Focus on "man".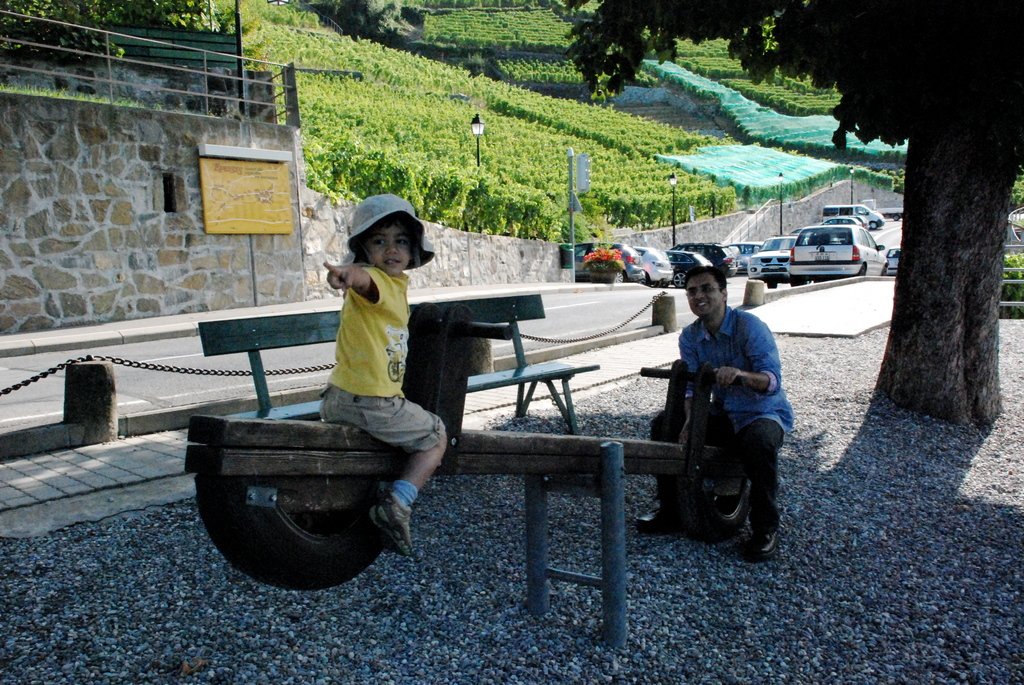
Focused at l=645, t=257, r=792, b=555.
